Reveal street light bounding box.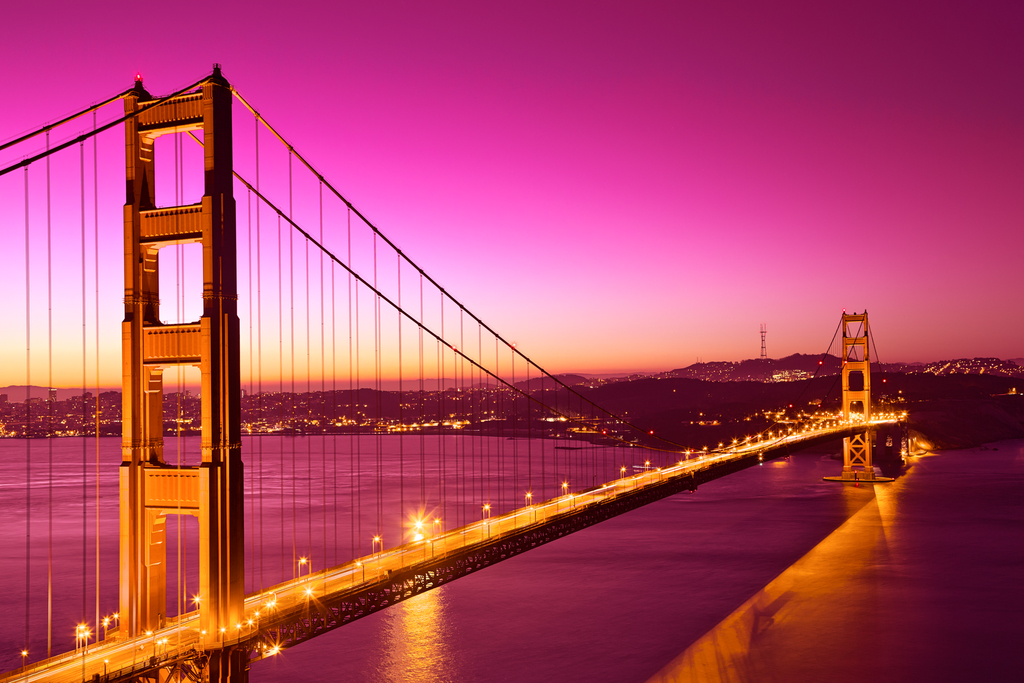
Revealed: left=148, top=628, right=154, bottom=654.
